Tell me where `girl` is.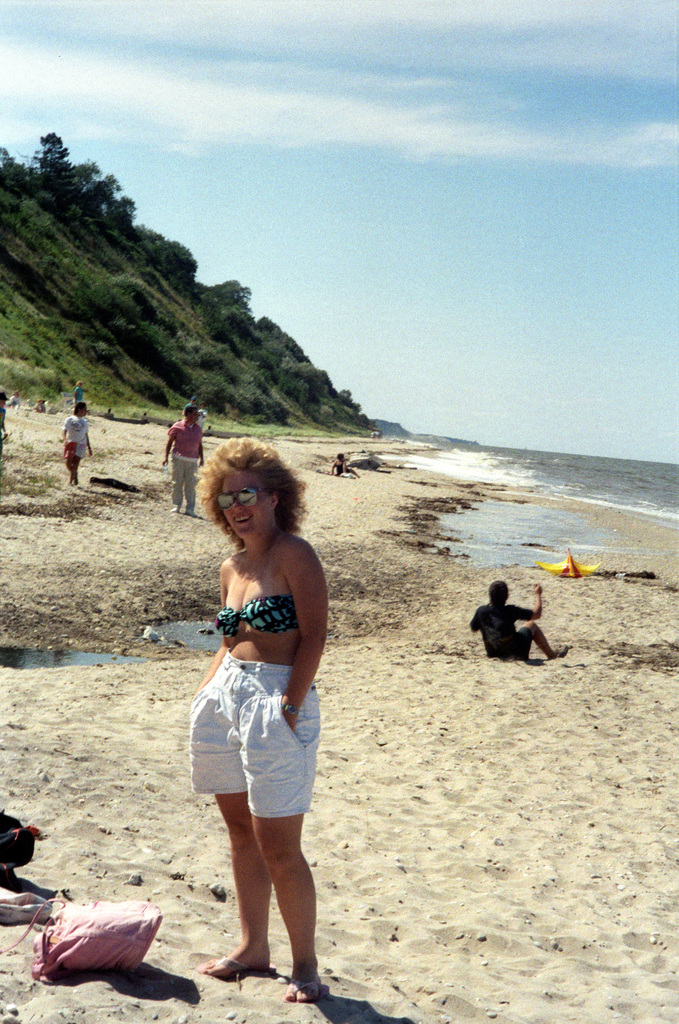
`girl` is at select_region(189, 437, 329, 1002).
